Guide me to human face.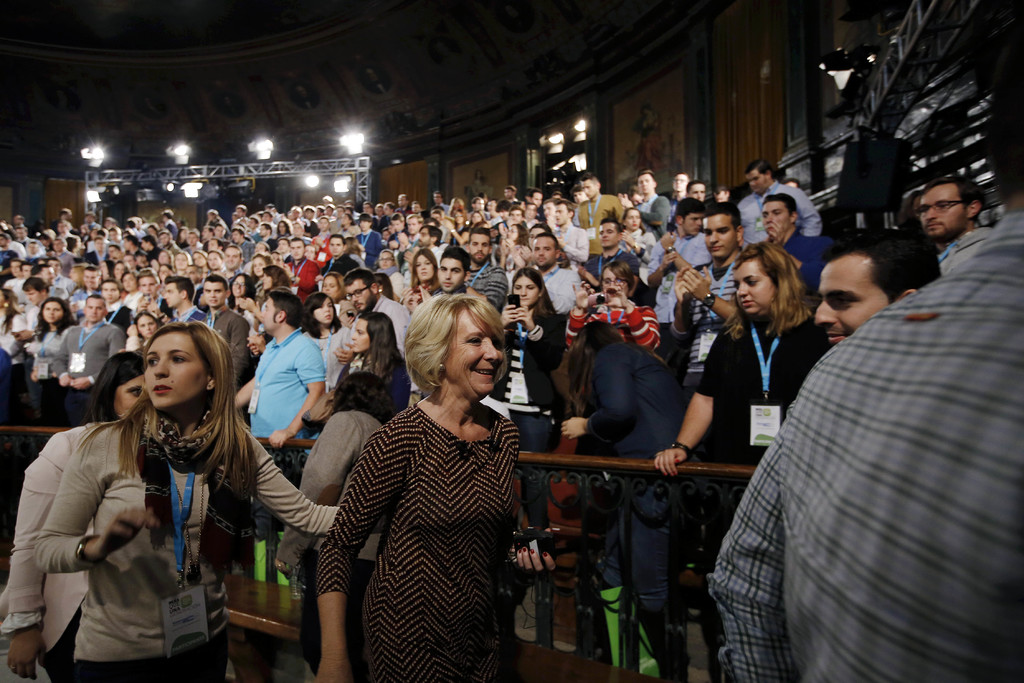
Guidance: x1=552, y1=204, x2=568, y2=227.
